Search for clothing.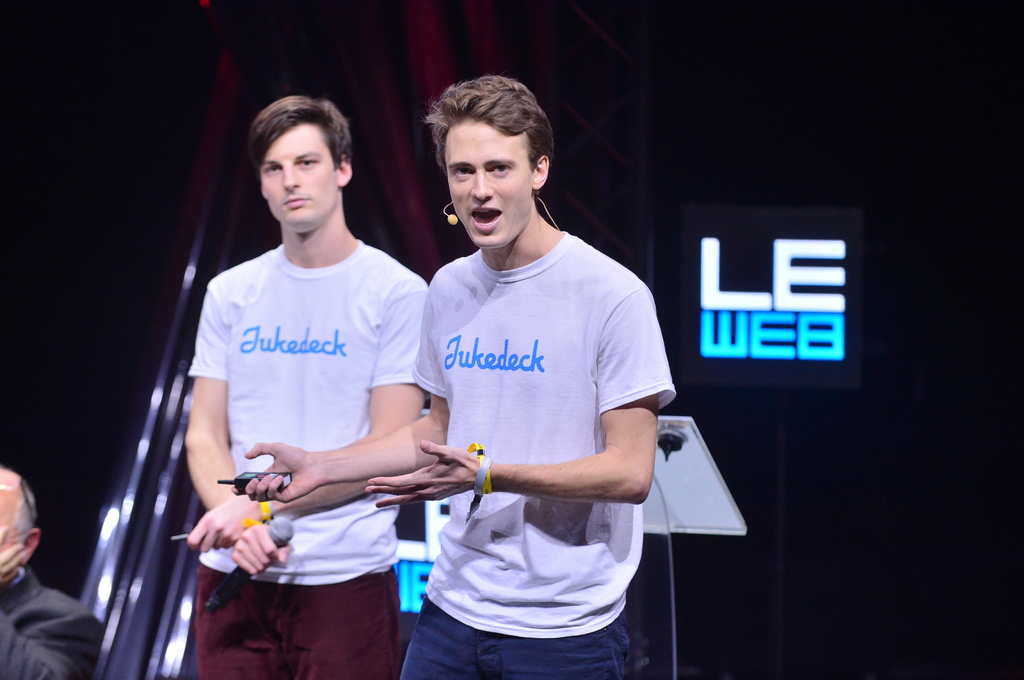
Found at bbox=(404, 186, 661, 646).
